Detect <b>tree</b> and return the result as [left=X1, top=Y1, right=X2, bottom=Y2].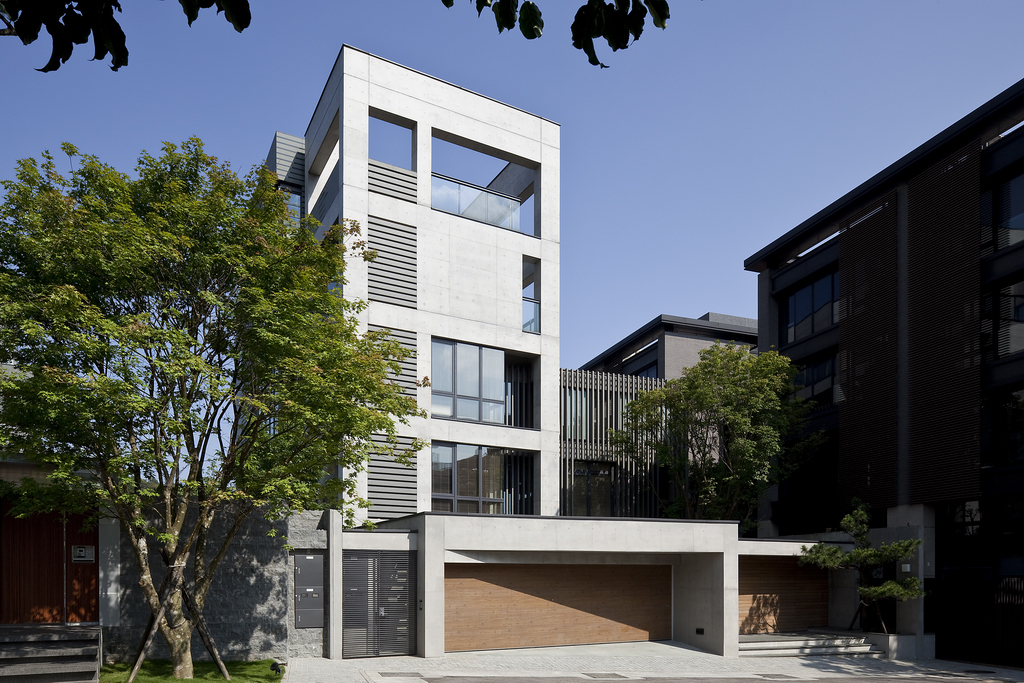
[left=608, top=331, right=798, bottom=531].
